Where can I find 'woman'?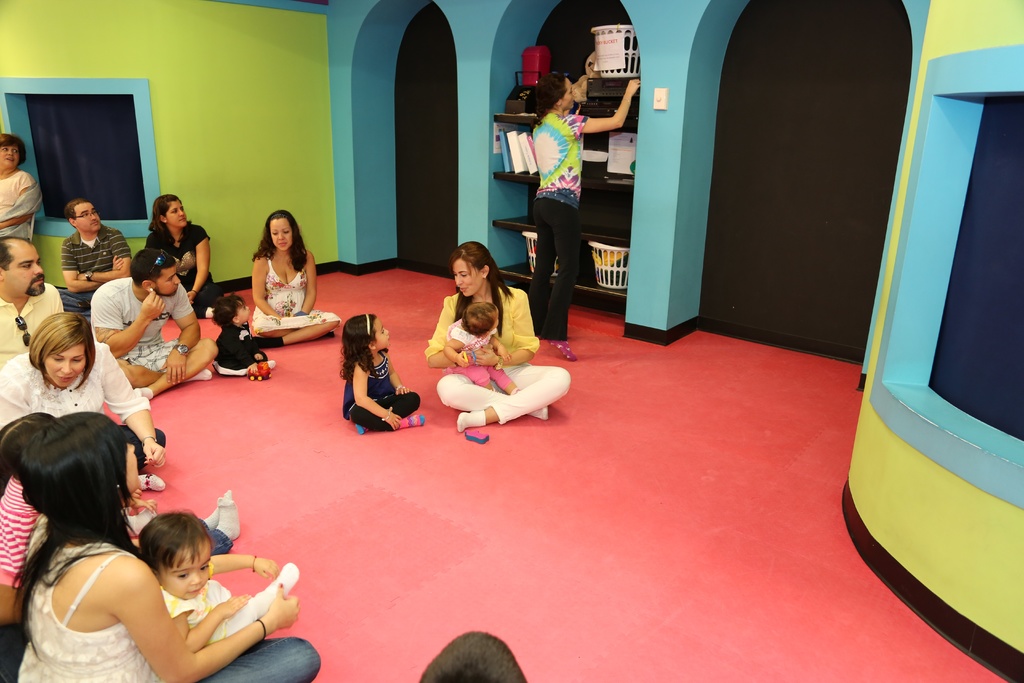
You can find it at [x1=232, y1=205, x2=315, y2=325].
